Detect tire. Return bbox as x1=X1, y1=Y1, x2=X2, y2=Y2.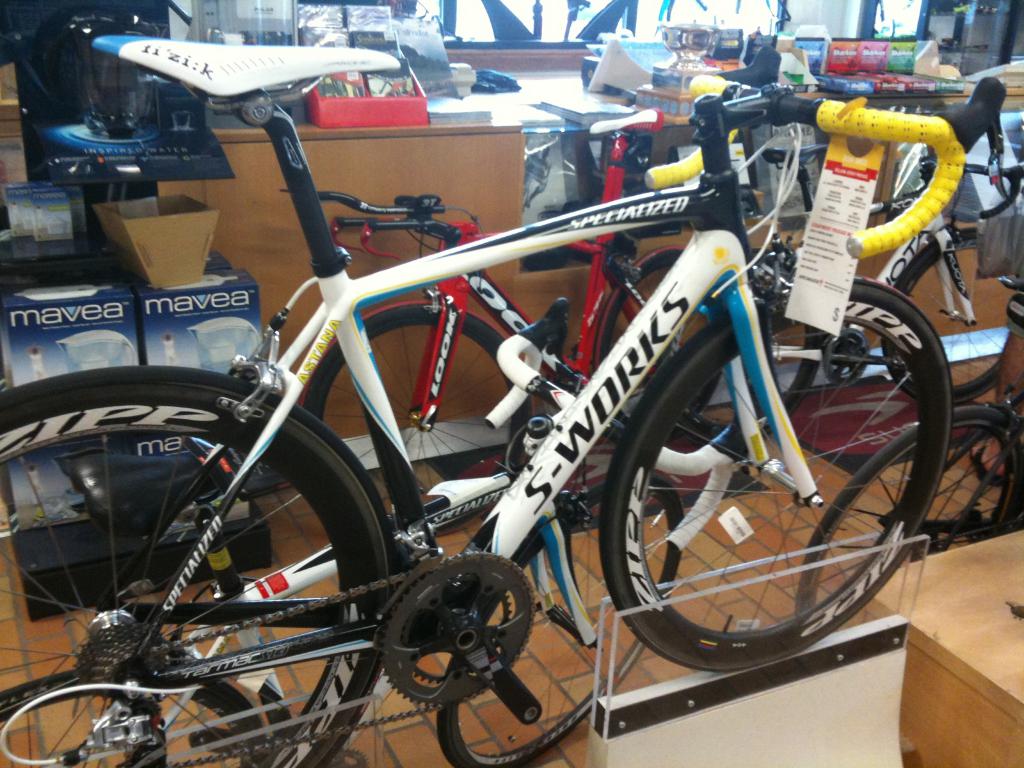
x1=791, y1=400, x2=1023, y2=614.
